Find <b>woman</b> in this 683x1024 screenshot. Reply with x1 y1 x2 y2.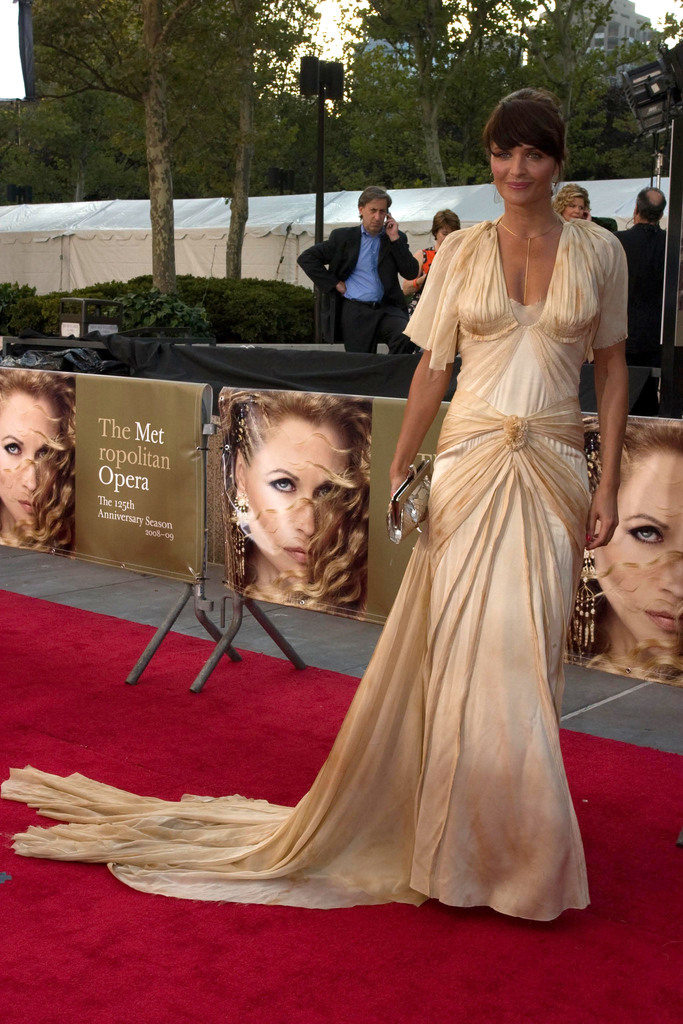
277 92 629 922.
